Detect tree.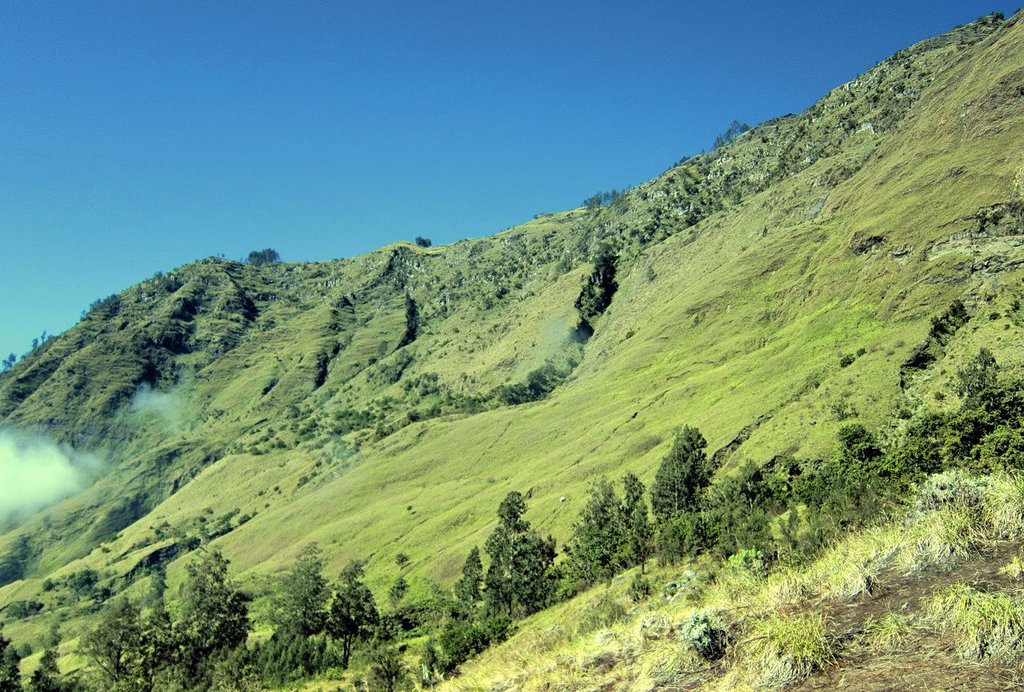
Detected at select_region(559, 467, 655, 584).
